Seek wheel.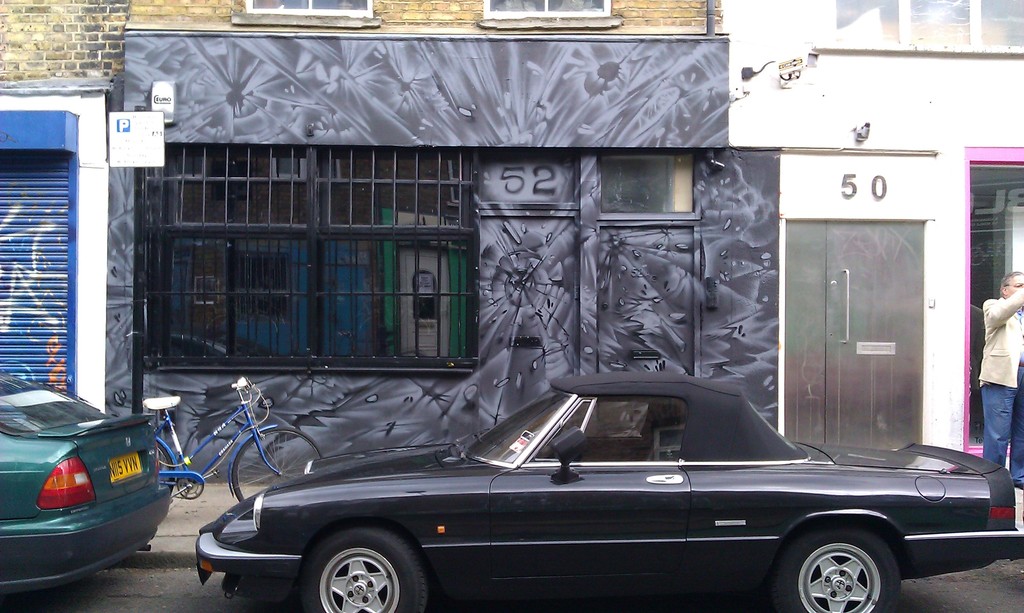
175:475:202:497.
